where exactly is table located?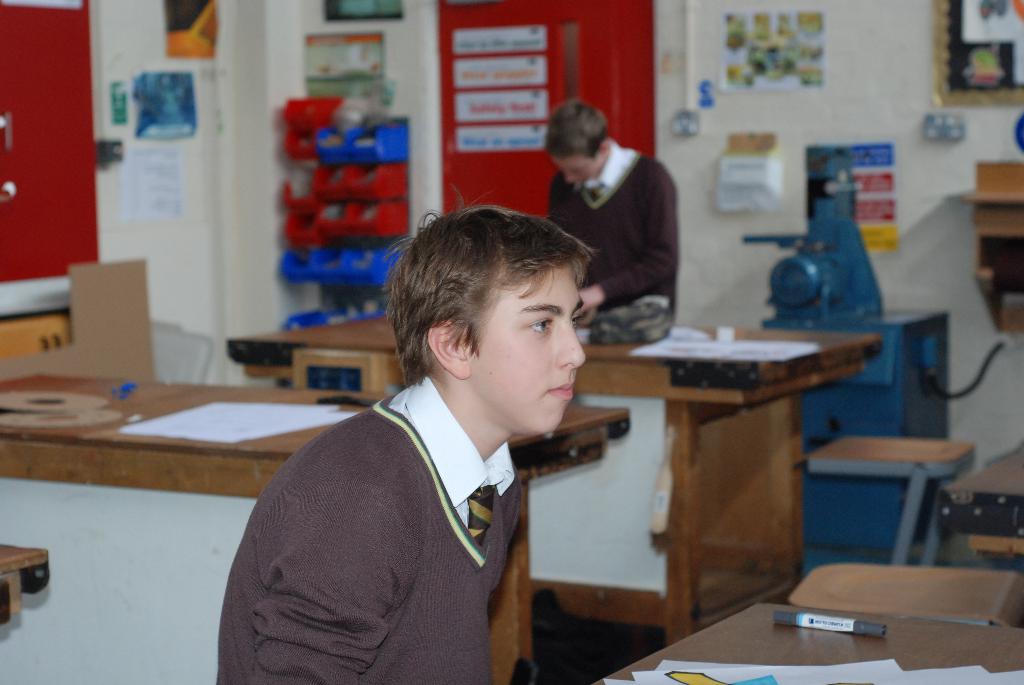
Its bounding box is Rect(579, 602, 1023, 684).
